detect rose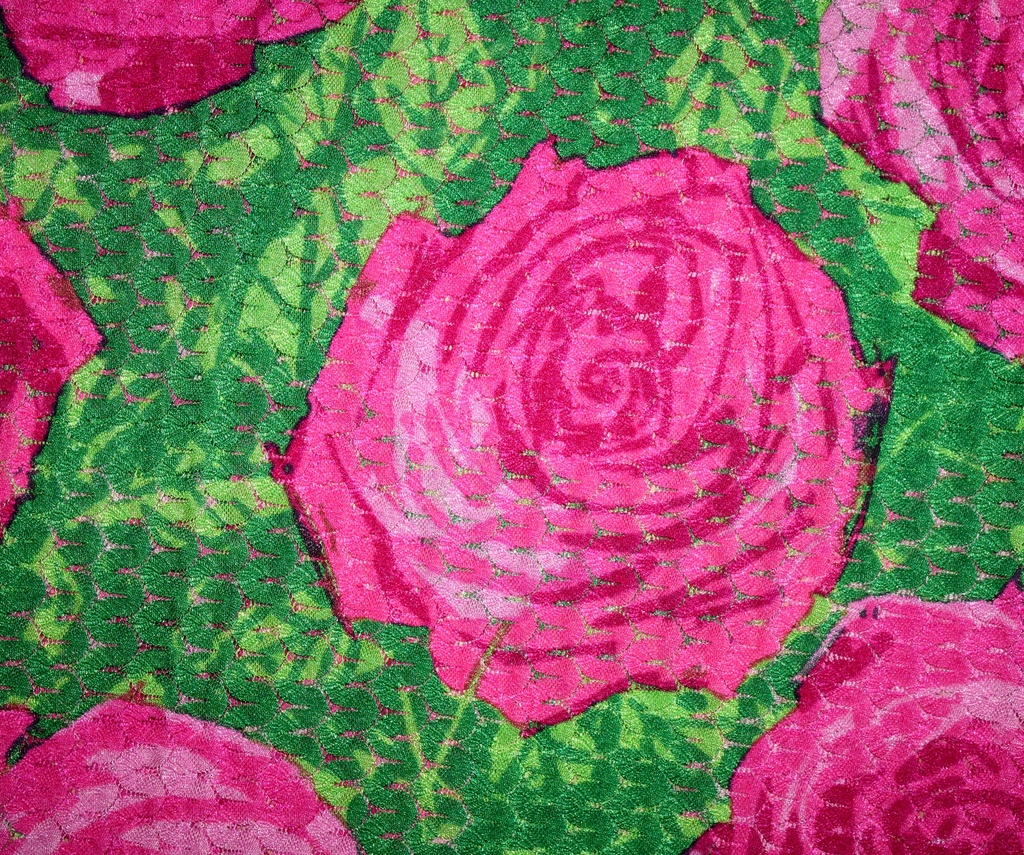
locate(0, 0, 358, 121)
